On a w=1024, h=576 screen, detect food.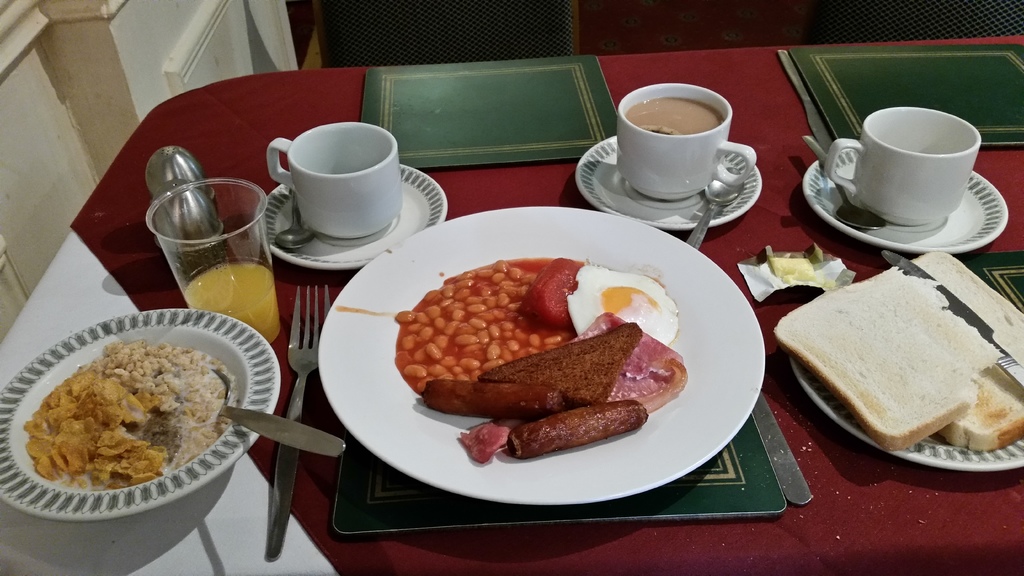
BBox(506, 400, 645, 461).
